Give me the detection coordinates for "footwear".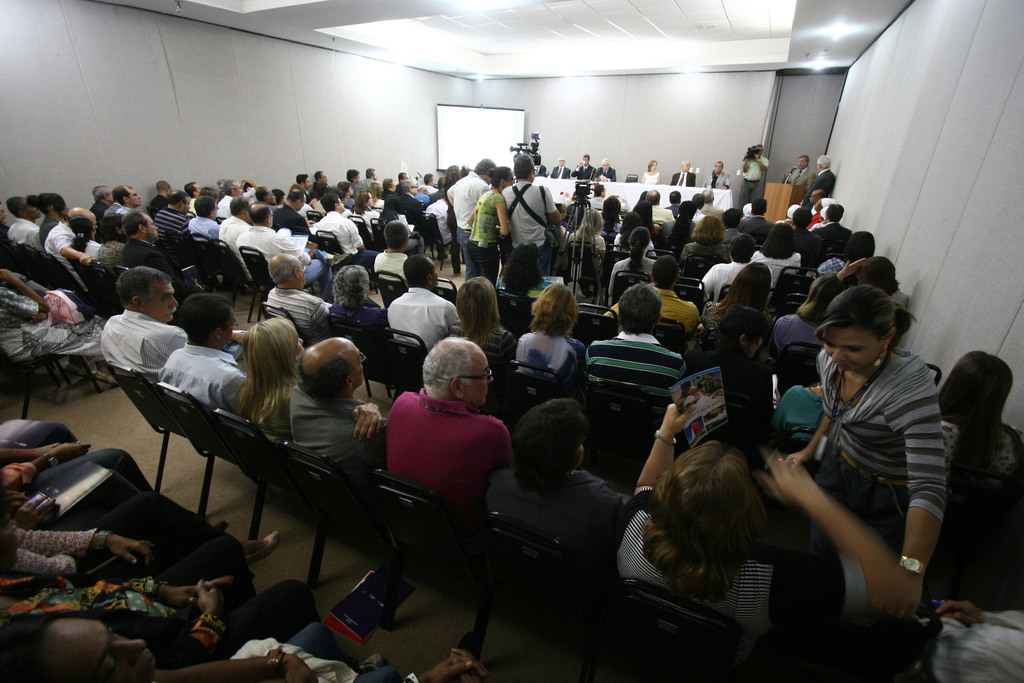
box(436, 255, 449, 260).
